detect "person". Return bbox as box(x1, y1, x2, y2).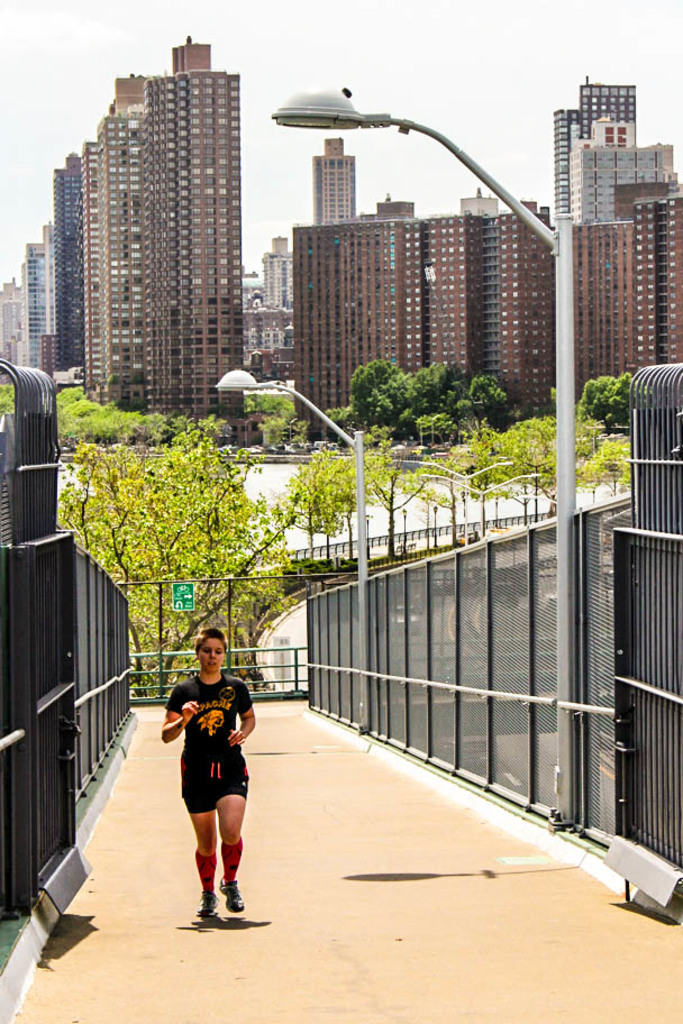
box(169, 640, 258, 918).
